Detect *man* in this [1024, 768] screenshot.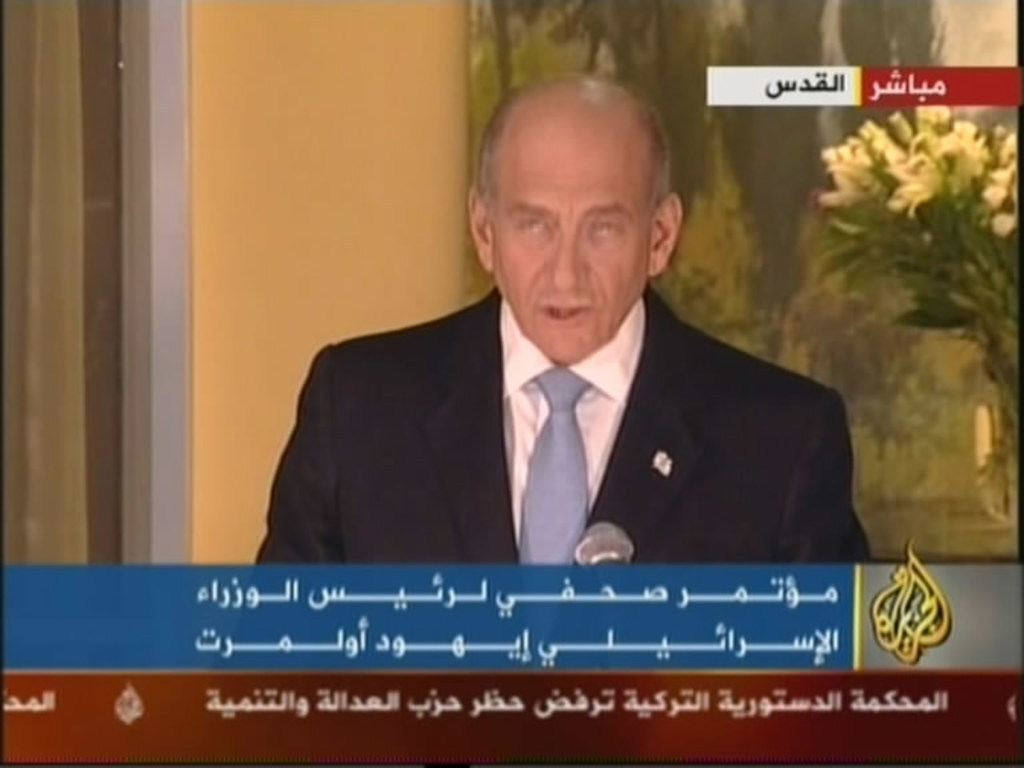
Detection: (left=239, top=101, right=859, bottom=596).
